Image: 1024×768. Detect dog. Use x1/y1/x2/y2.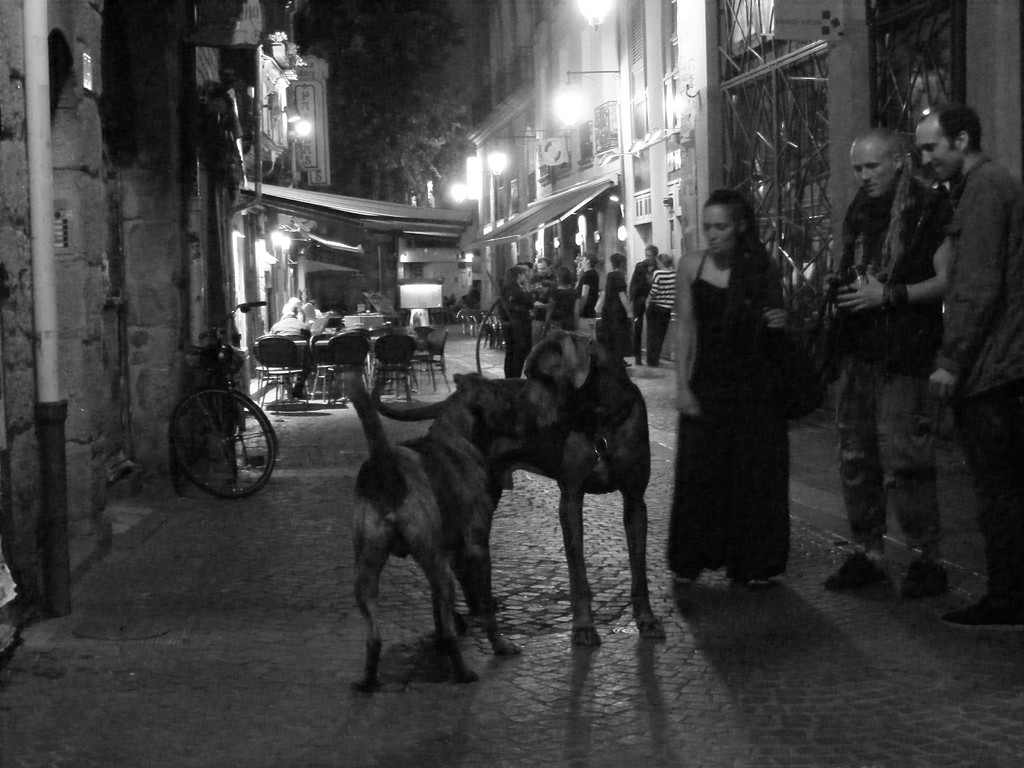
339/374/531/692.
